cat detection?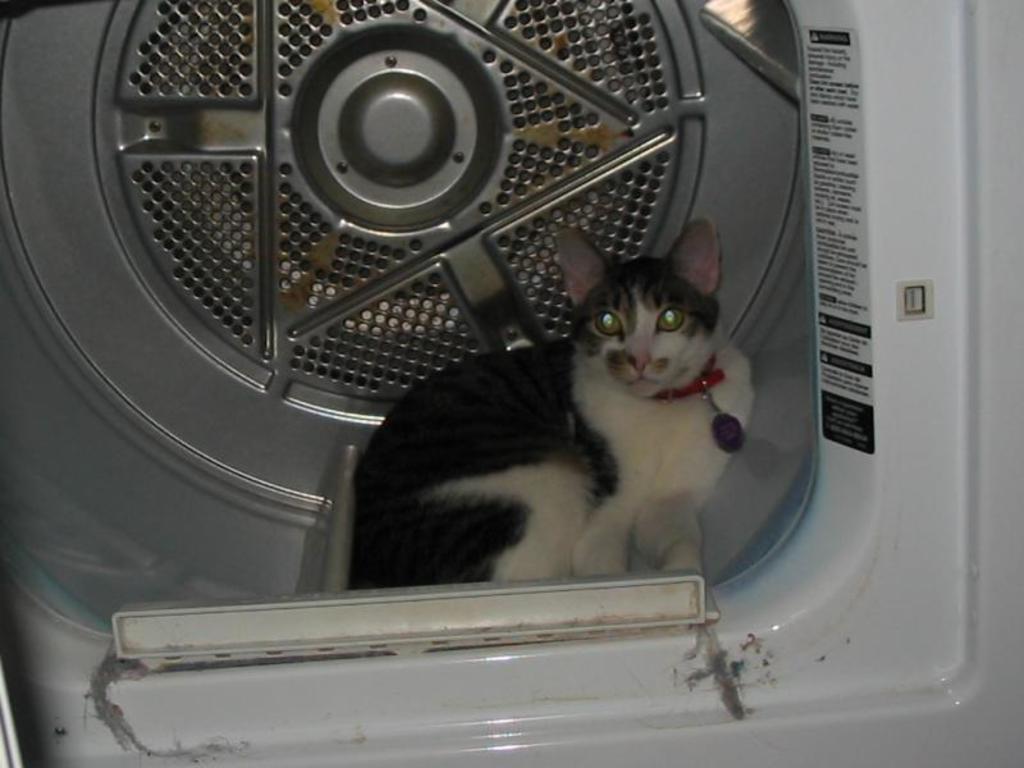
344/211/760/594
